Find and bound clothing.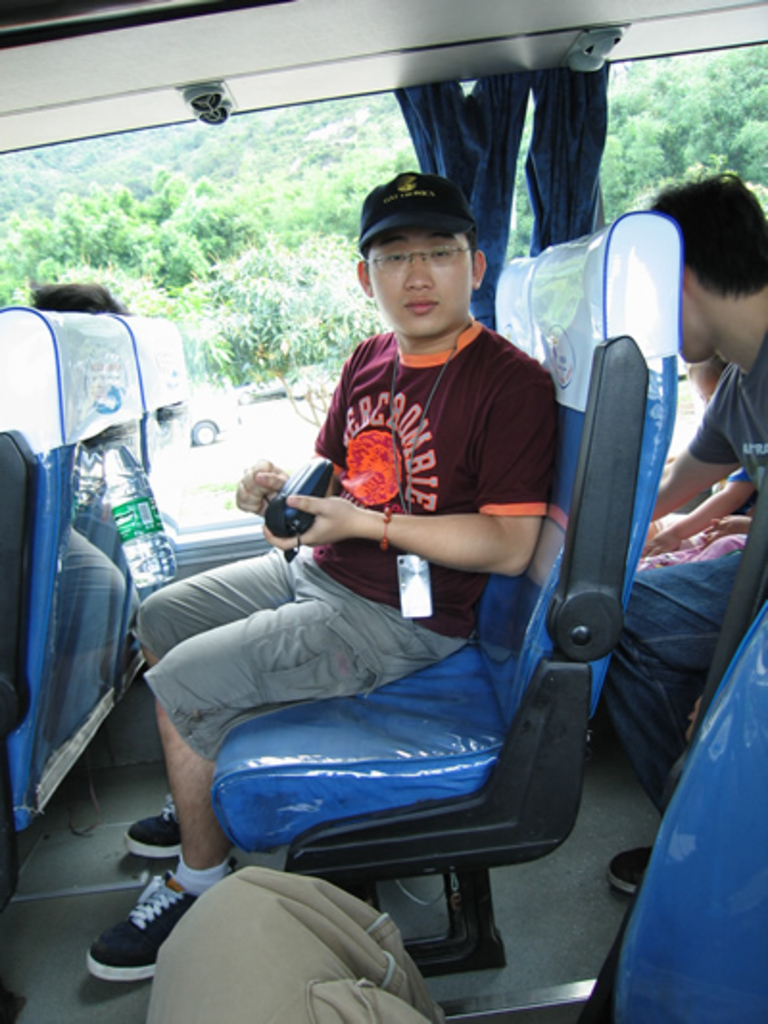
Bound: 641/484/760/571.
